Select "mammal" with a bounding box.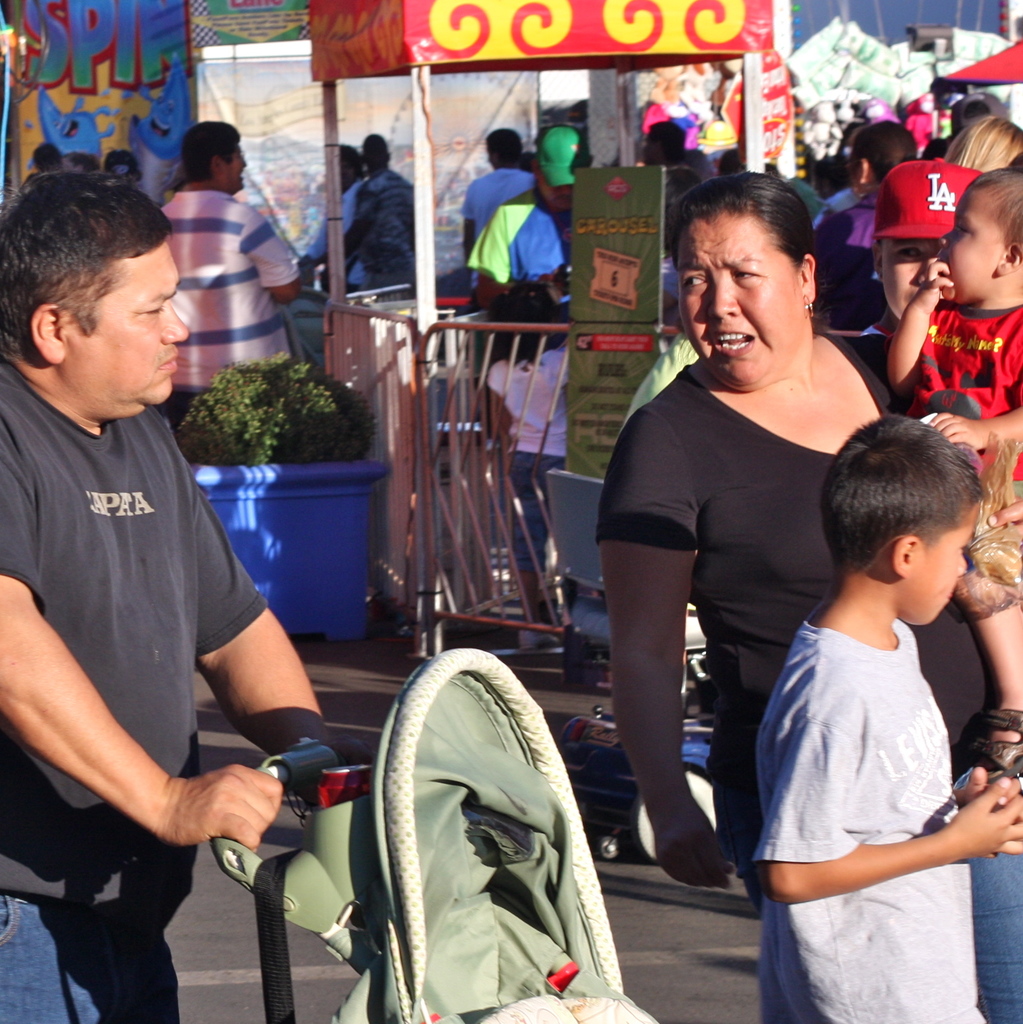
464/125/535/298.
